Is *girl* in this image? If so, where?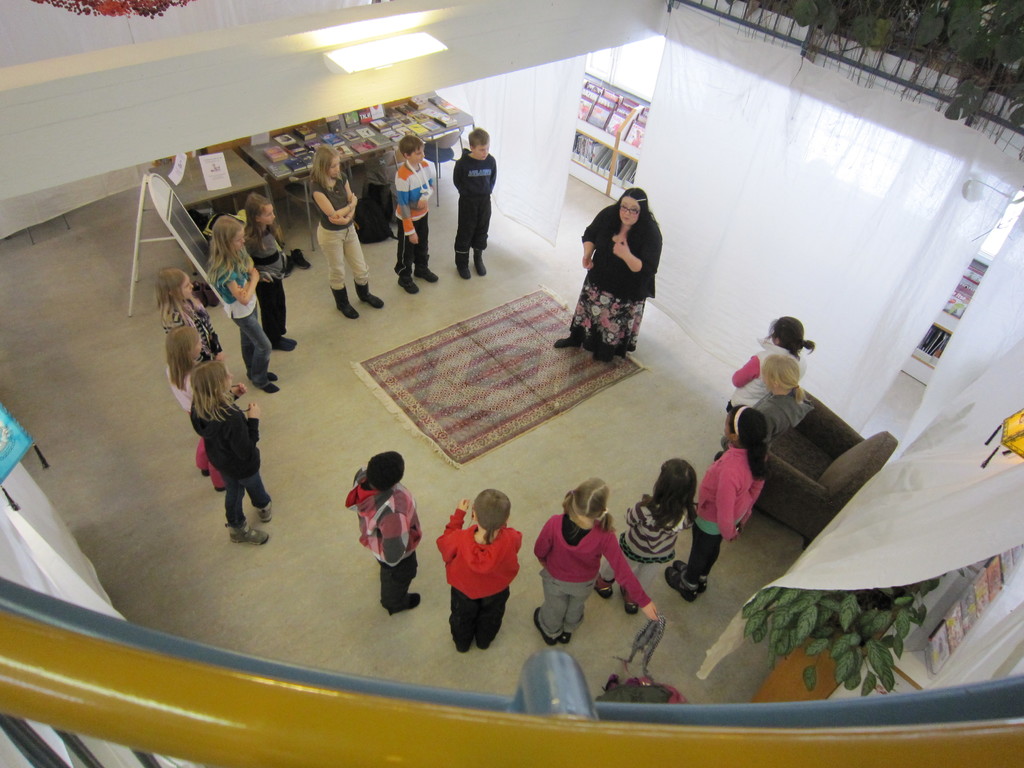
Yes, at (x1=245, y1=191, x2=296, y2=352).
